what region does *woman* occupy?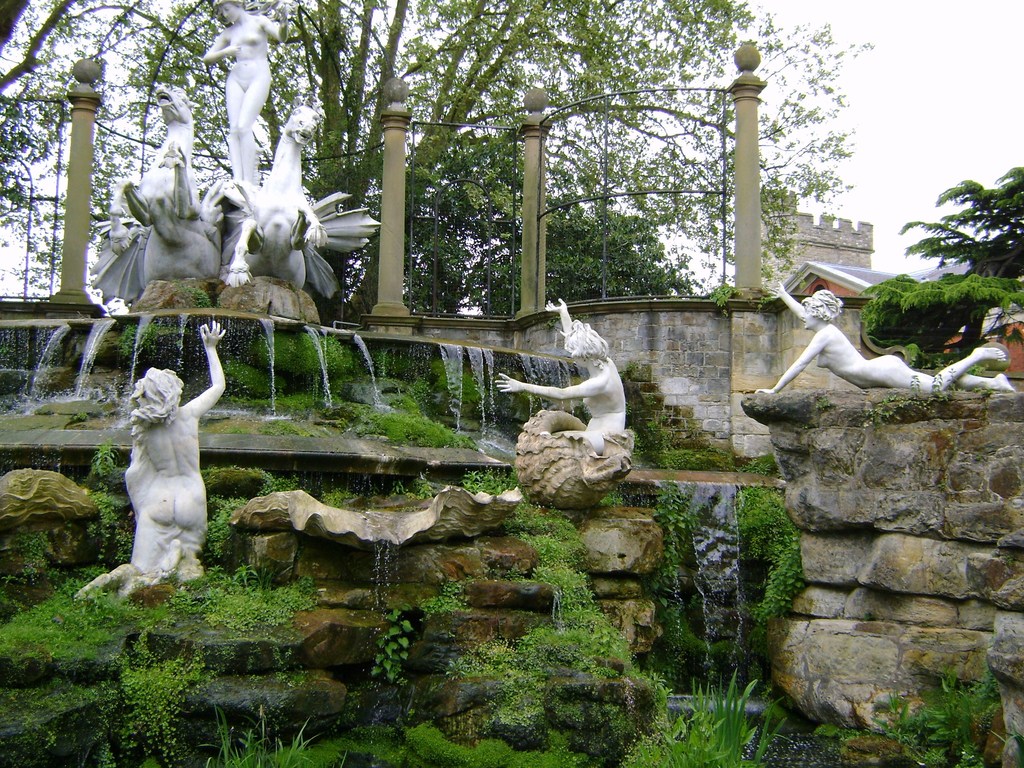
204,0,287,182.
